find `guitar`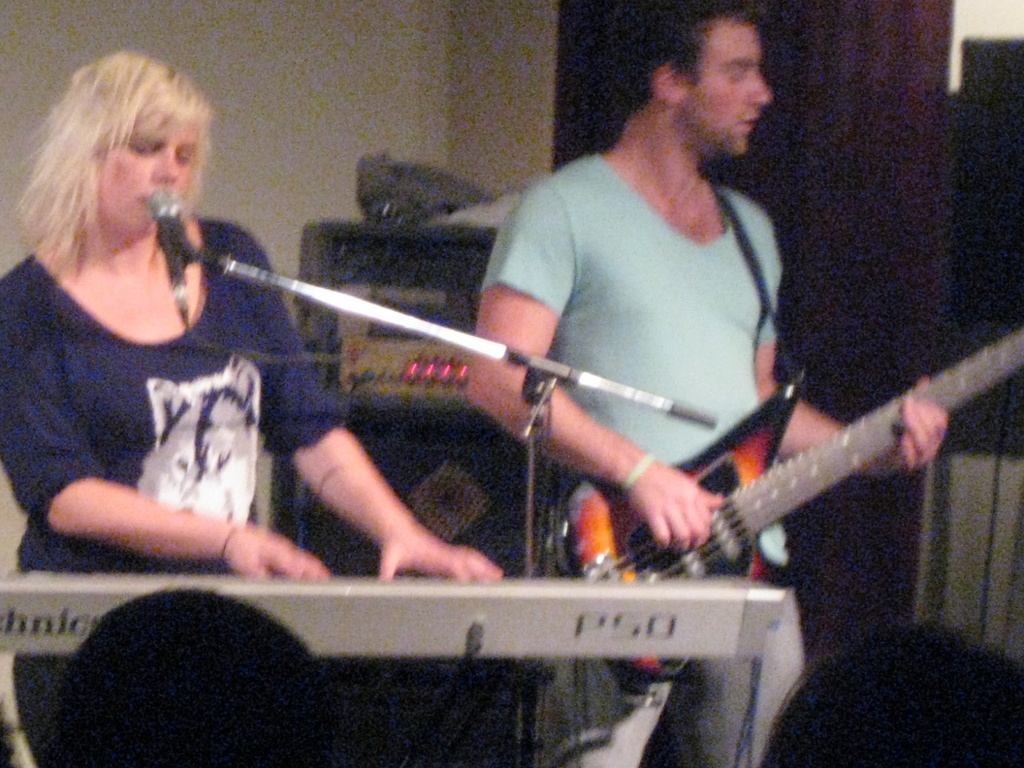
{"x1": 559, "y1": 323, "x2": 1023, "y2": 680}
